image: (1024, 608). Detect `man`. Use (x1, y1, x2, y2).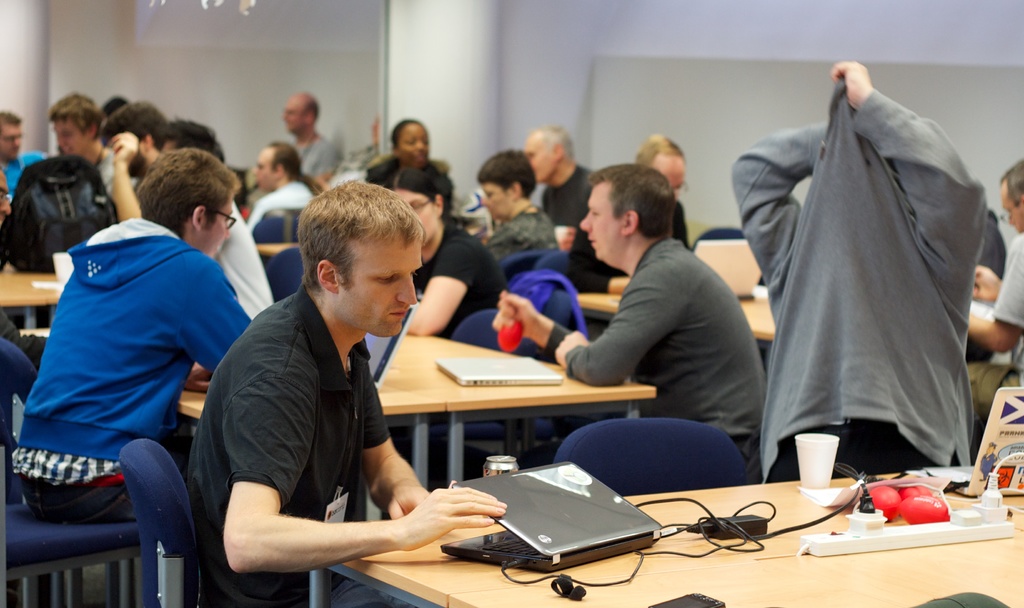
(15, 145, 247, 521).
